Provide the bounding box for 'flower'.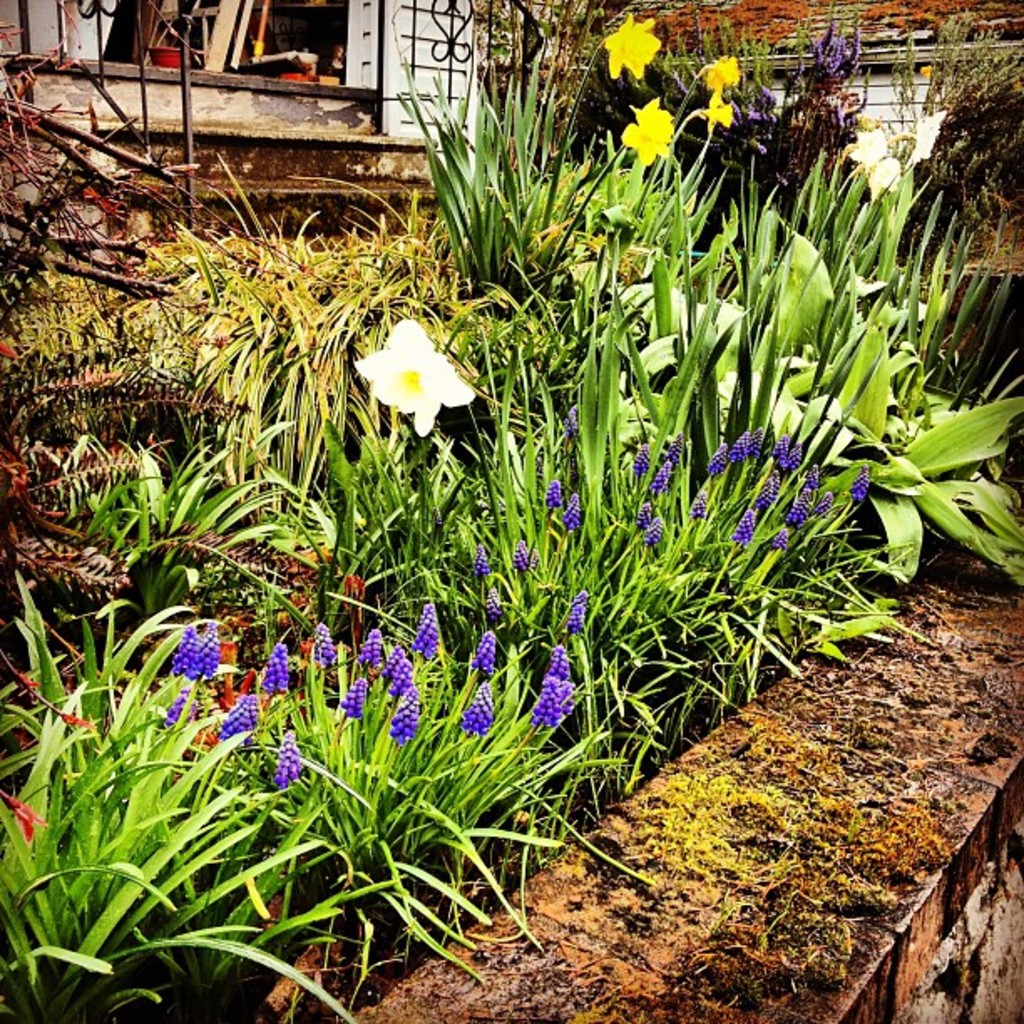
bbox=(387, 643, 420, 688).
